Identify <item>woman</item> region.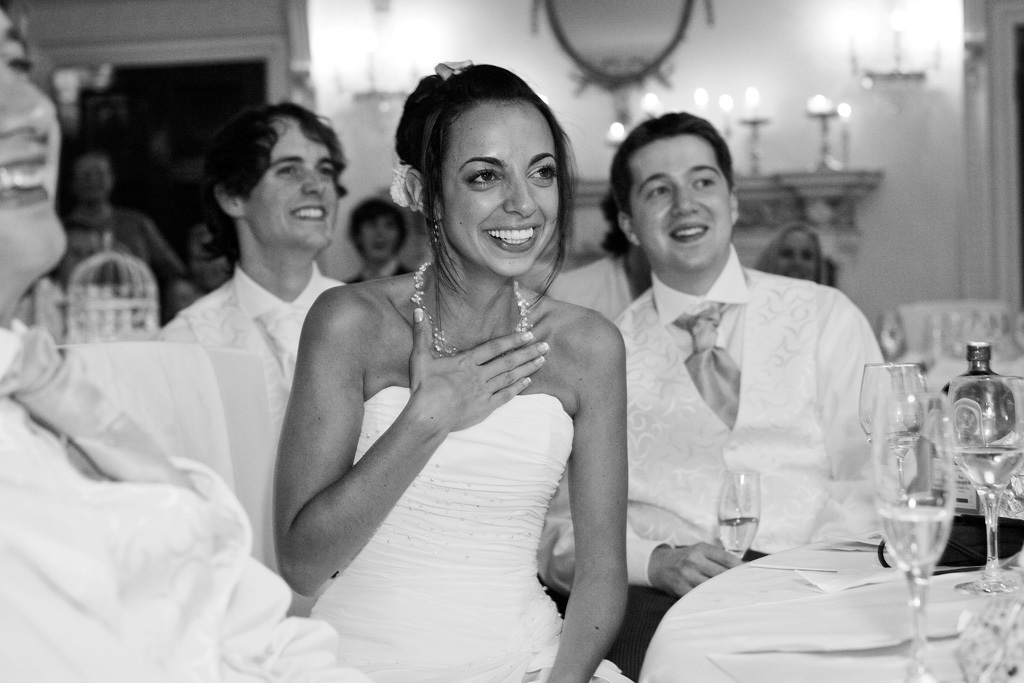
Region: box(0, 0, 412, 682).
